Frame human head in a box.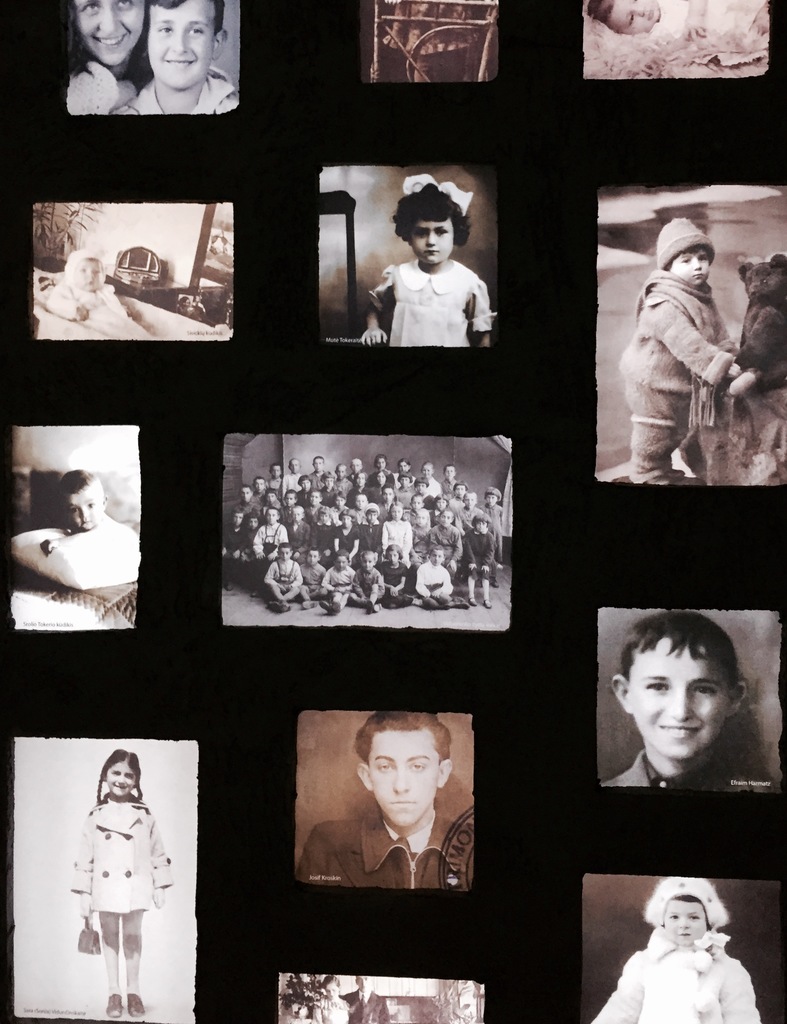
(426,543,445,564).
